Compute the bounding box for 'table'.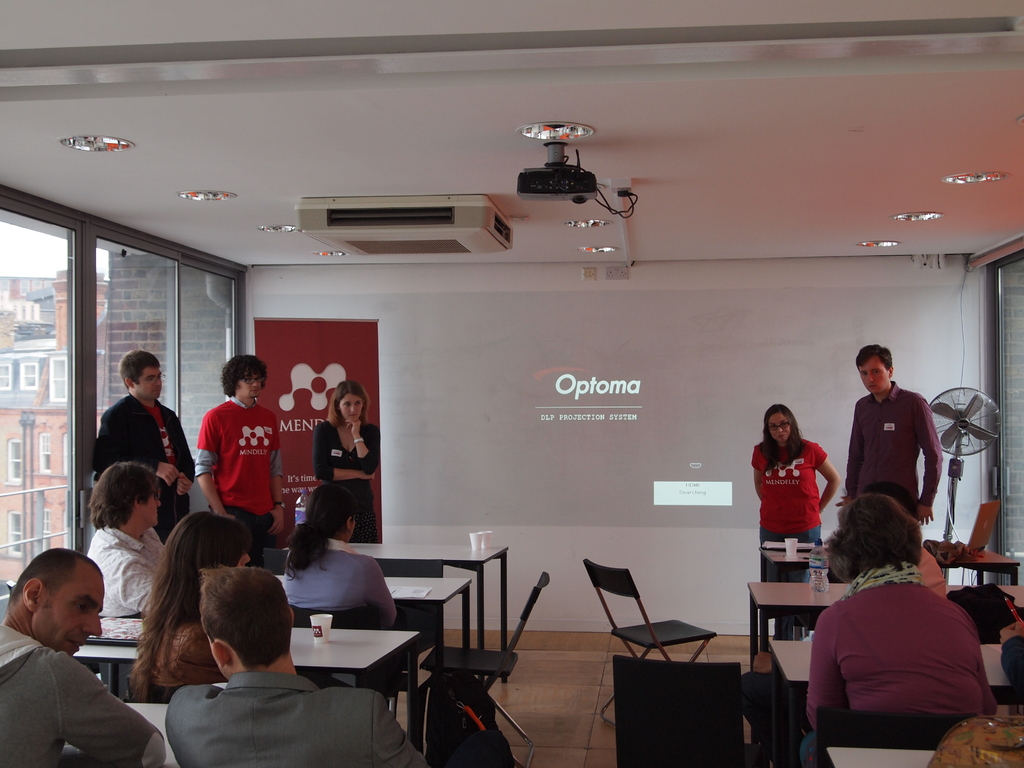
x1=771, y1=642, x2=1018, y2=767.
